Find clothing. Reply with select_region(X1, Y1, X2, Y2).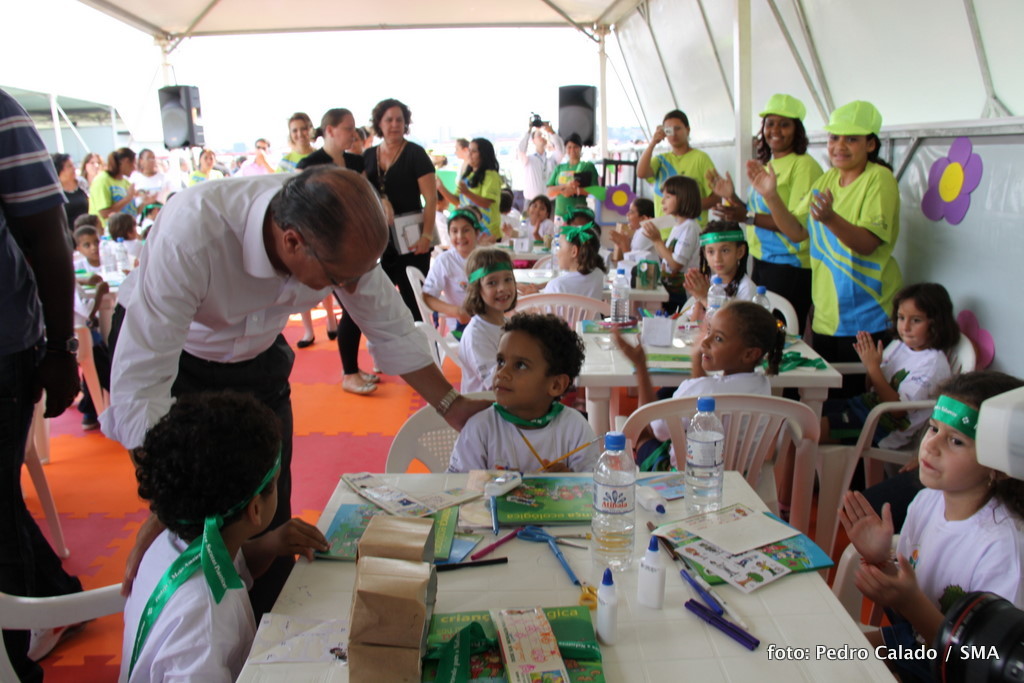
select_region(650, 150, 720, 202).
